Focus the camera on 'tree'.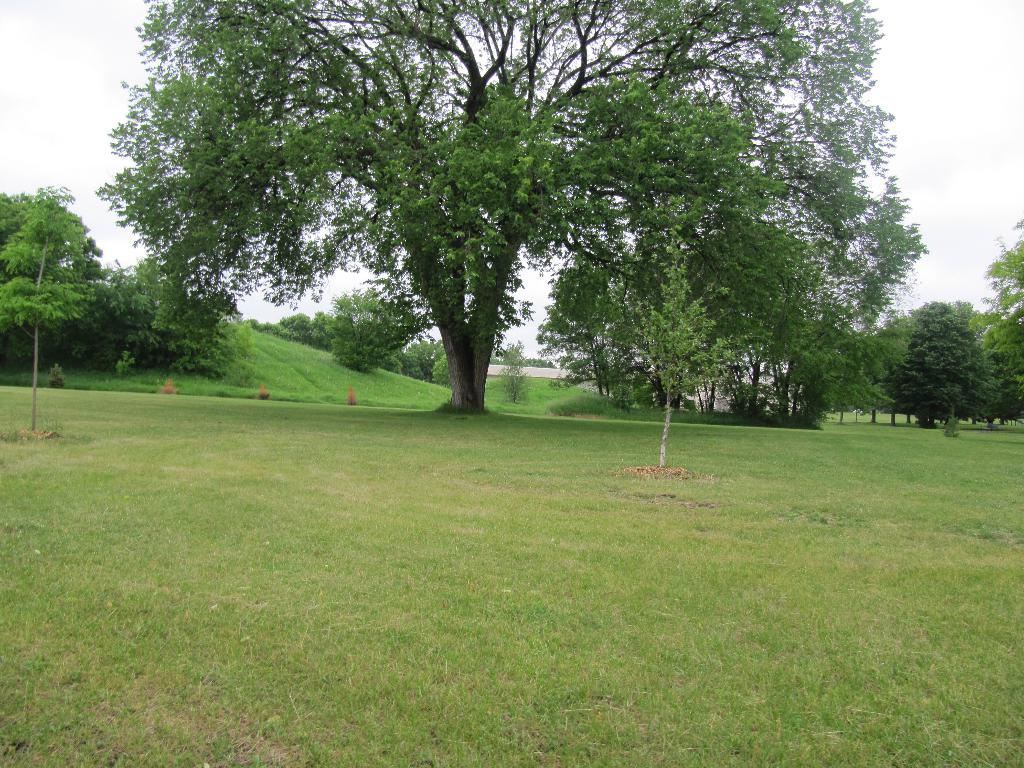
Focus region: (0,196,107,353).
